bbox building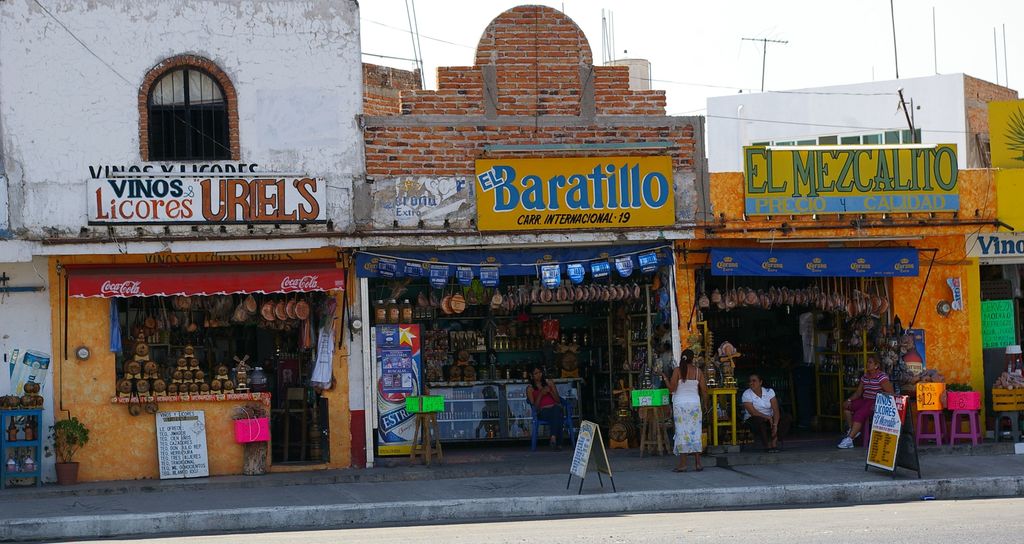
crop(0, 0, 370, 483)
